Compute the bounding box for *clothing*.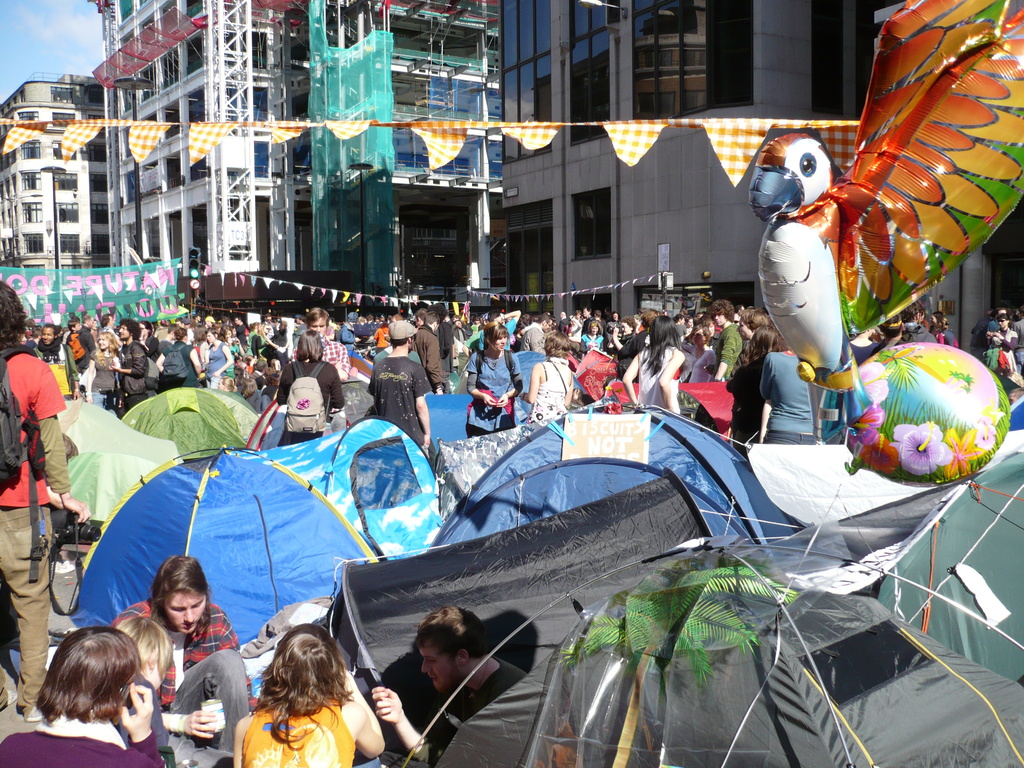
[102, 597, 270, 767].
